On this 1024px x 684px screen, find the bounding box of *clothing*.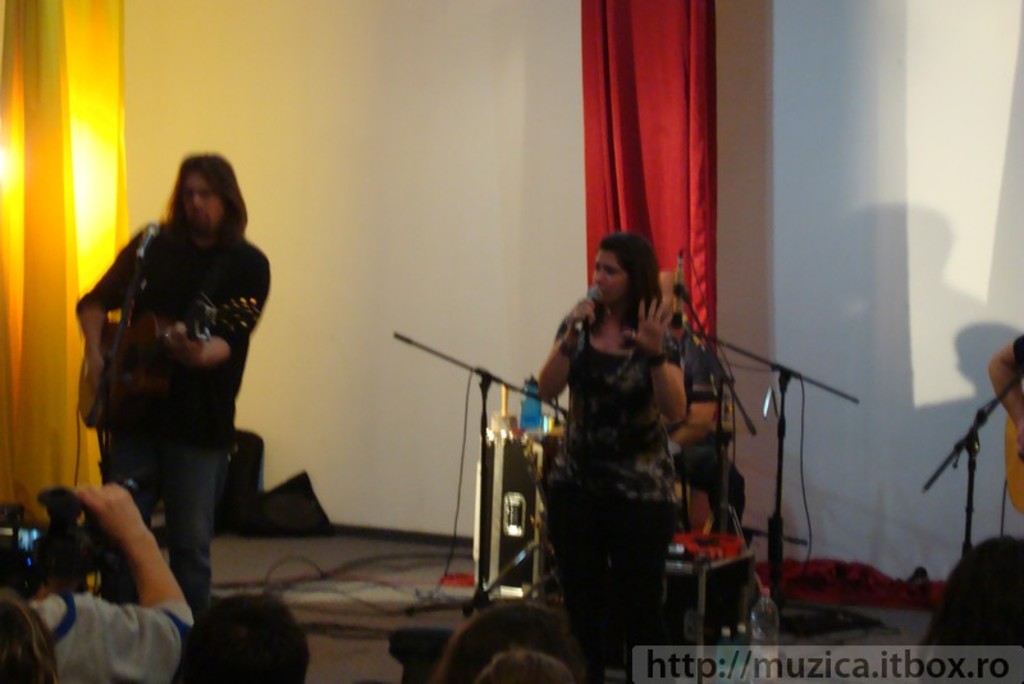
Bounding box: (x1=0, y1=589, x2=197, y2=683).
